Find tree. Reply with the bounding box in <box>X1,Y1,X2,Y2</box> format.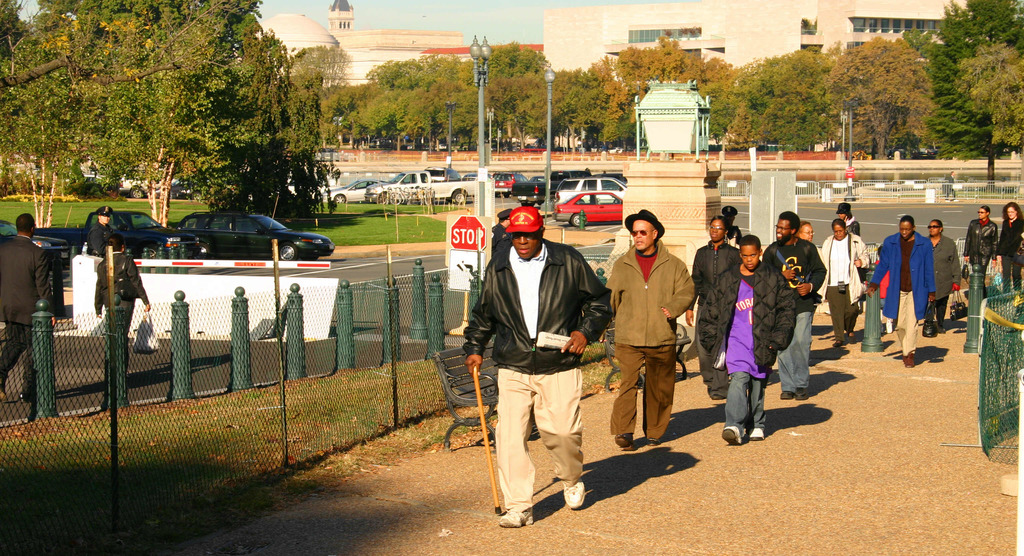
<box>609,37,743,143</box>.
